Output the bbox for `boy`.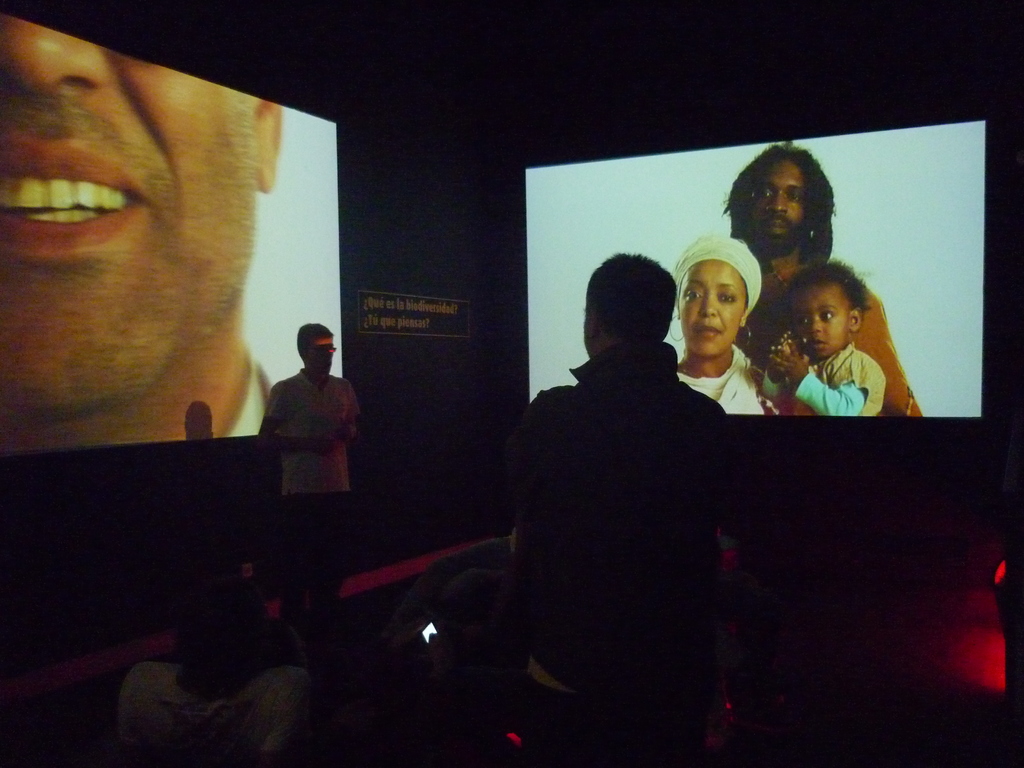
box=[761, 269, 888, 415].
